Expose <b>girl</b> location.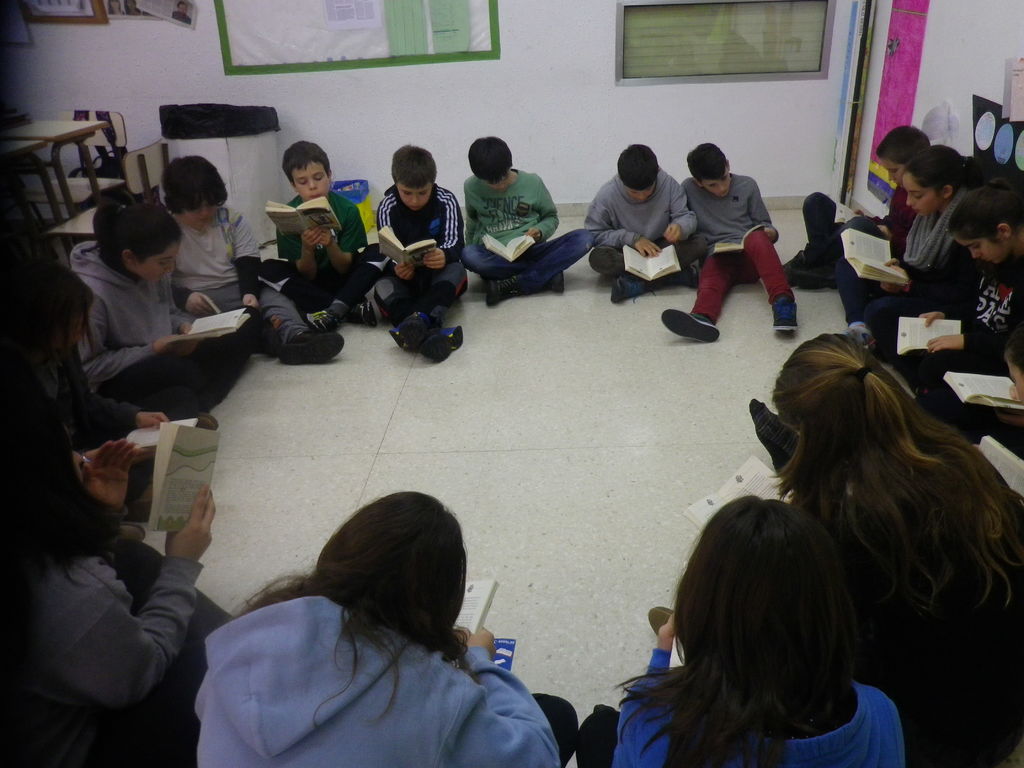
Exposed at box(772, 330, 1023, 762).
